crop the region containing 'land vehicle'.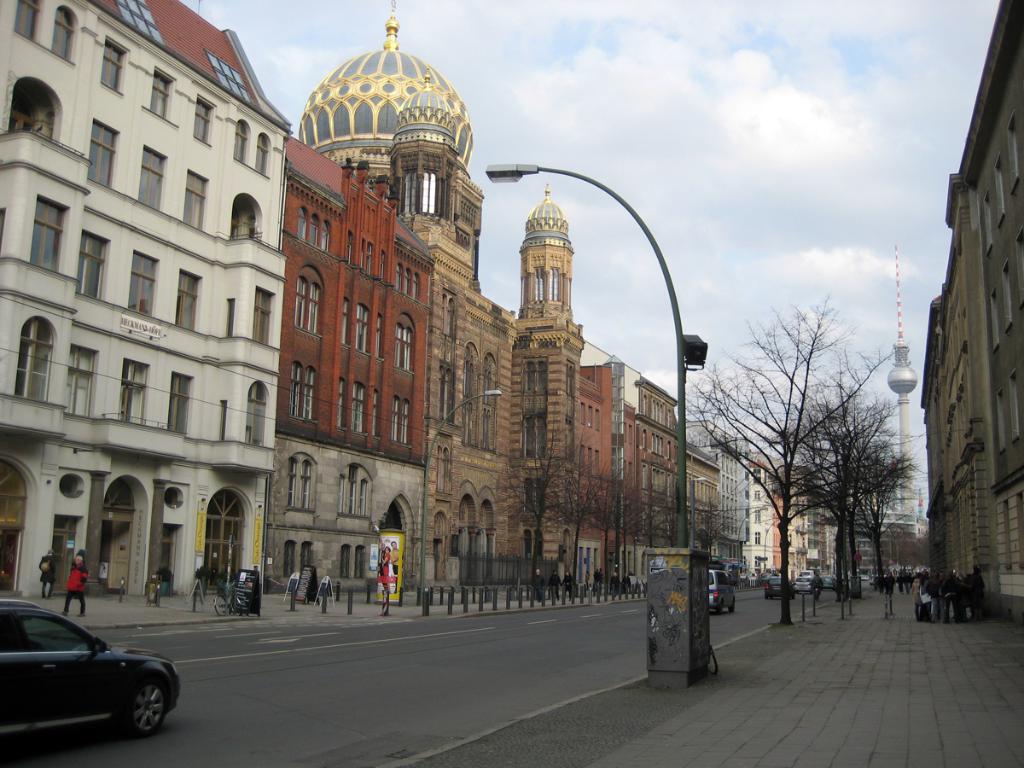
Crop region: locate(0, 591, 207, 765).
